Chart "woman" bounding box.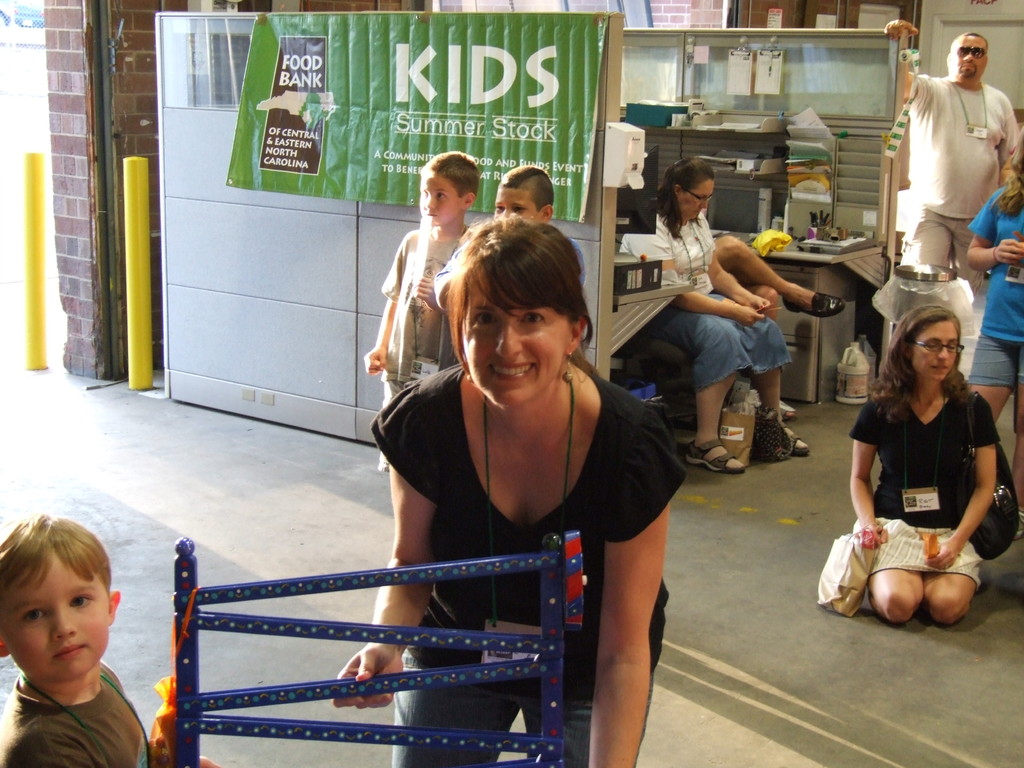
Charted: 964 123 1023 541.
